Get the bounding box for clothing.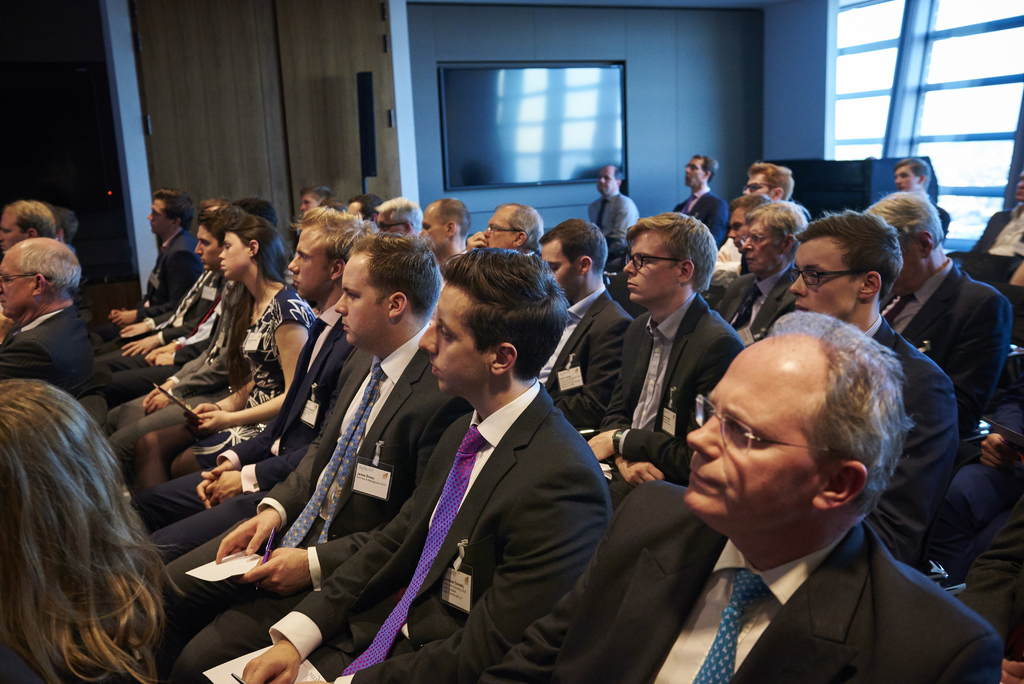
965/204/1023/270.
